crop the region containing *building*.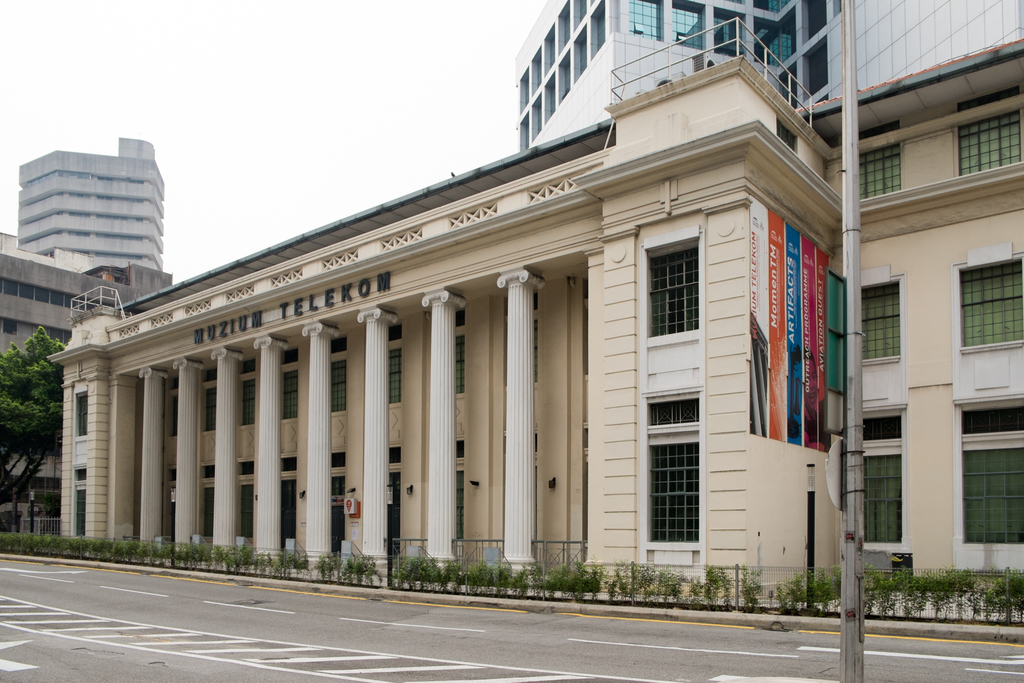
Crop region: pyautogui.locateOnScreen(513, 0, 1023, 154).
